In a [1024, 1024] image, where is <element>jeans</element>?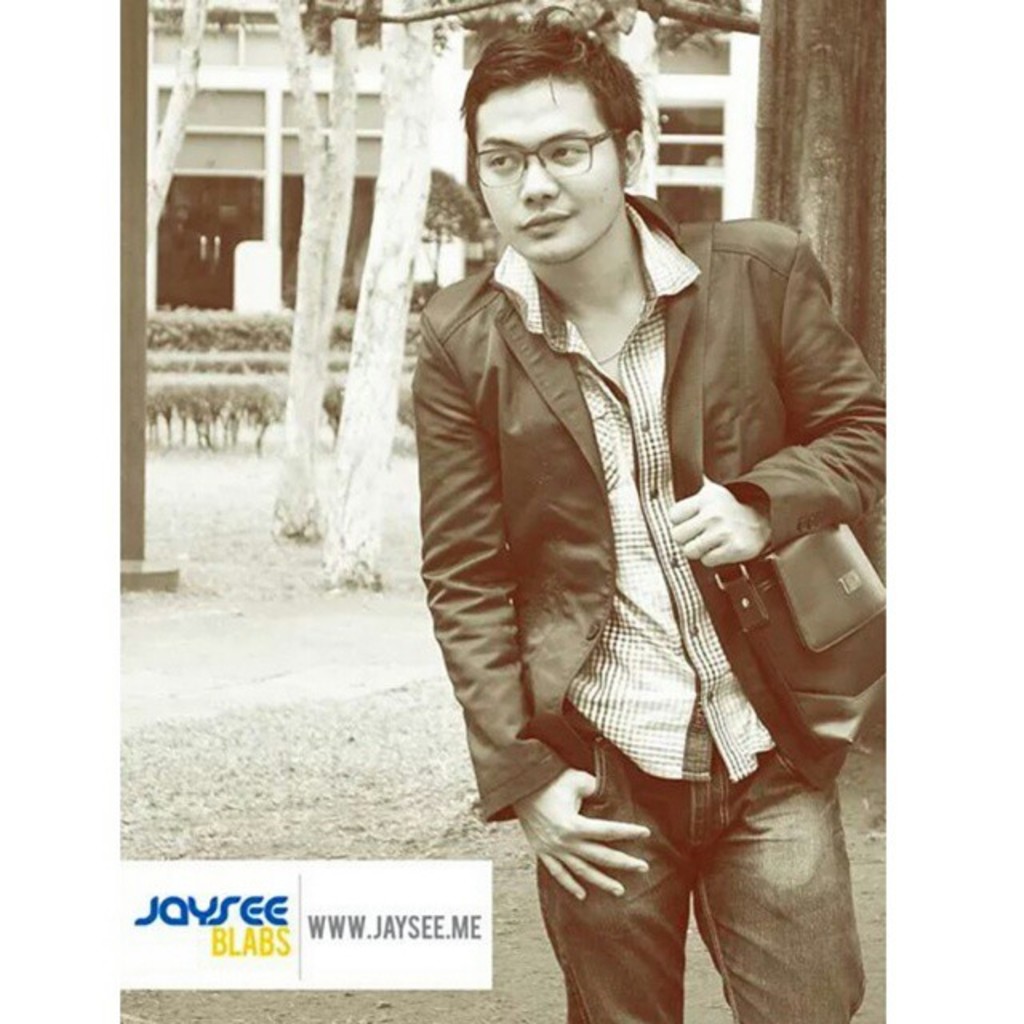
534,733,864,1010.
